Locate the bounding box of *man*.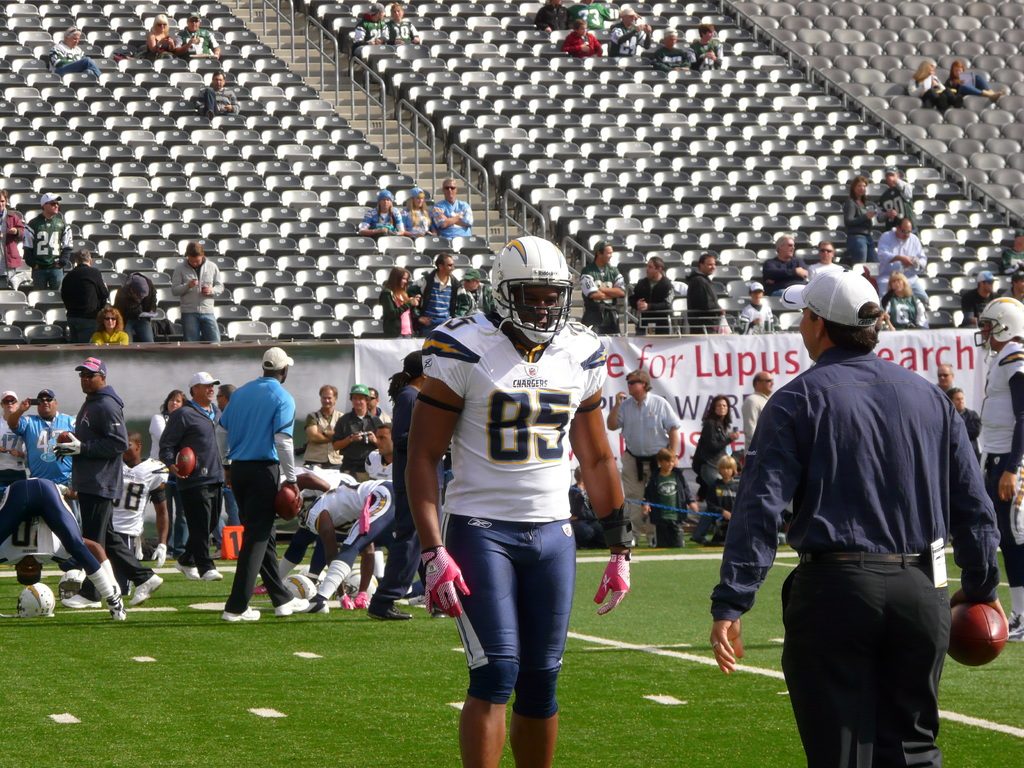
Bounding box: 109:429:200:594.
